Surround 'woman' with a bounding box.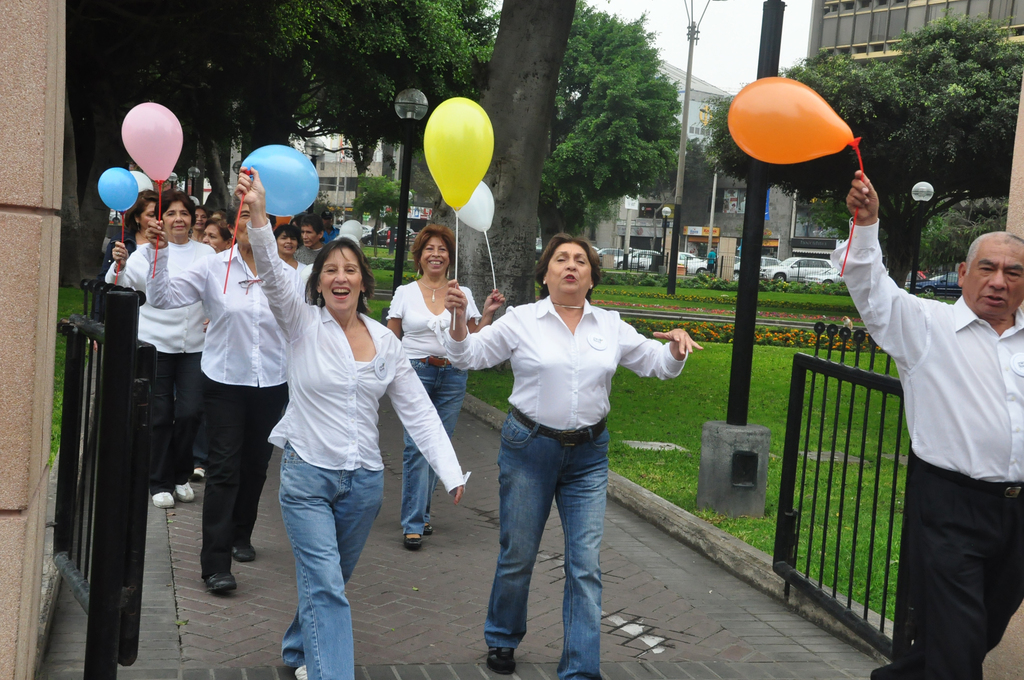
(left=260, top=219, right=409, bottom=671).
